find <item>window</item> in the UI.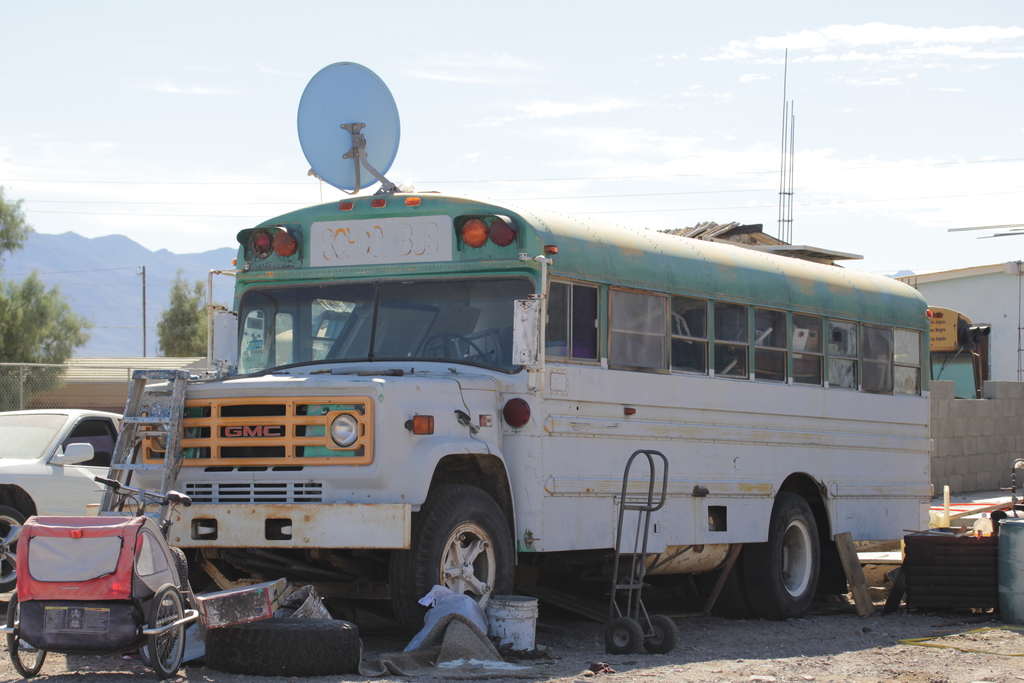
UI element at {"left": 270, "top": 313, "right": 299, "bottom": 372}.
